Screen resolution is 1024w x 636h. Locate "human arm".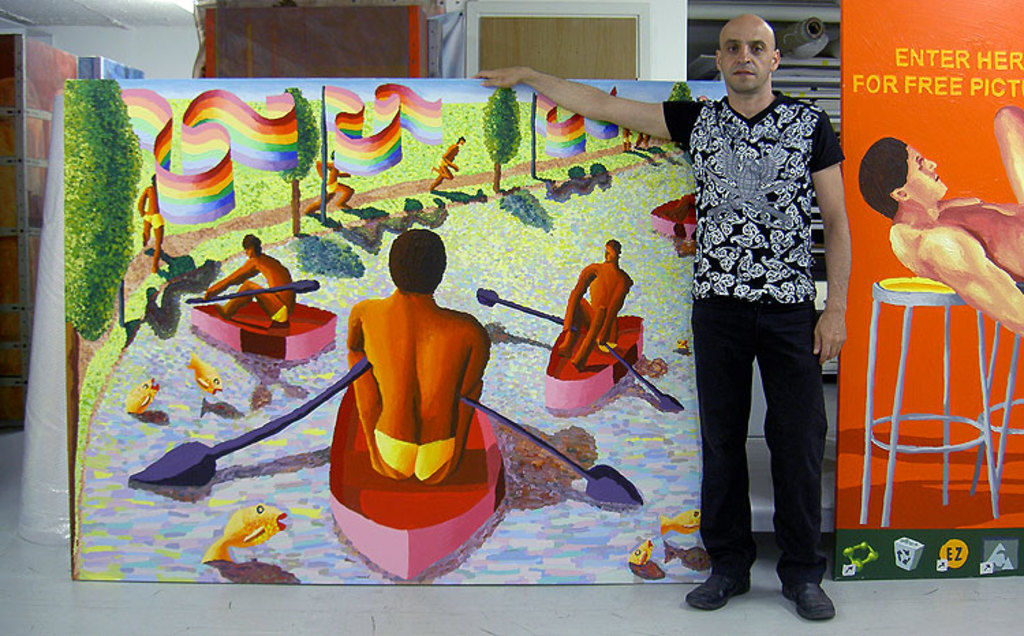
crop(594, 273, 632, 345).
